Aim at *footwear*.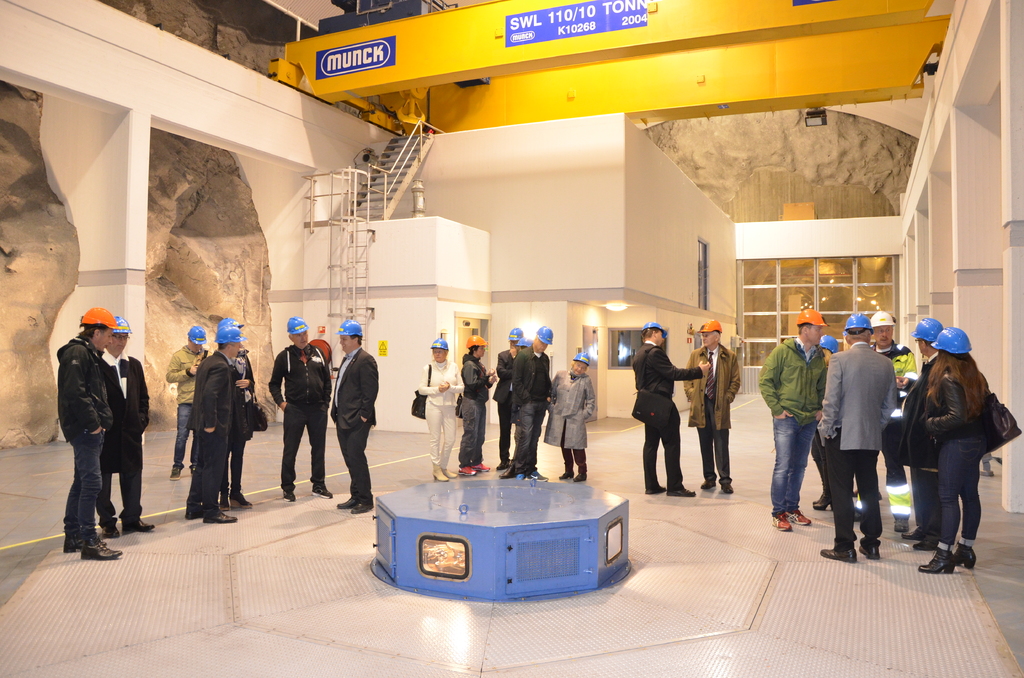
Aimed at (x1=468, y1=461, x2=488, y2=476).
